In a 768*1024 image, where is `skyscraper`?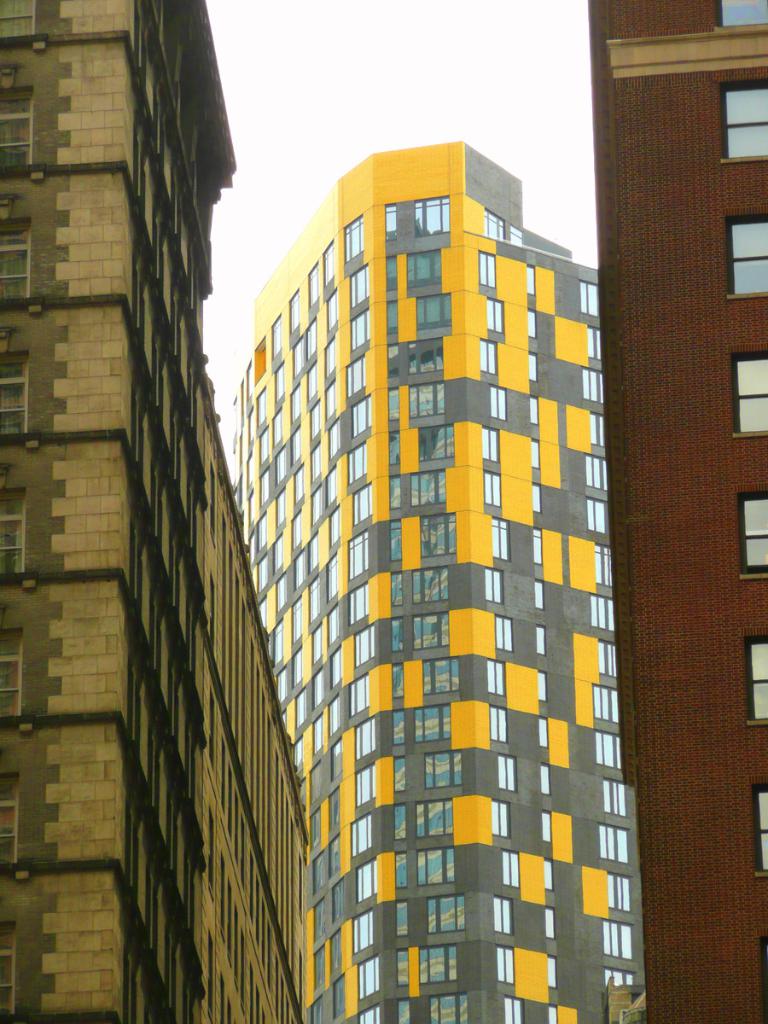
x1=584, y1=0, x2=767, y2=1023.
